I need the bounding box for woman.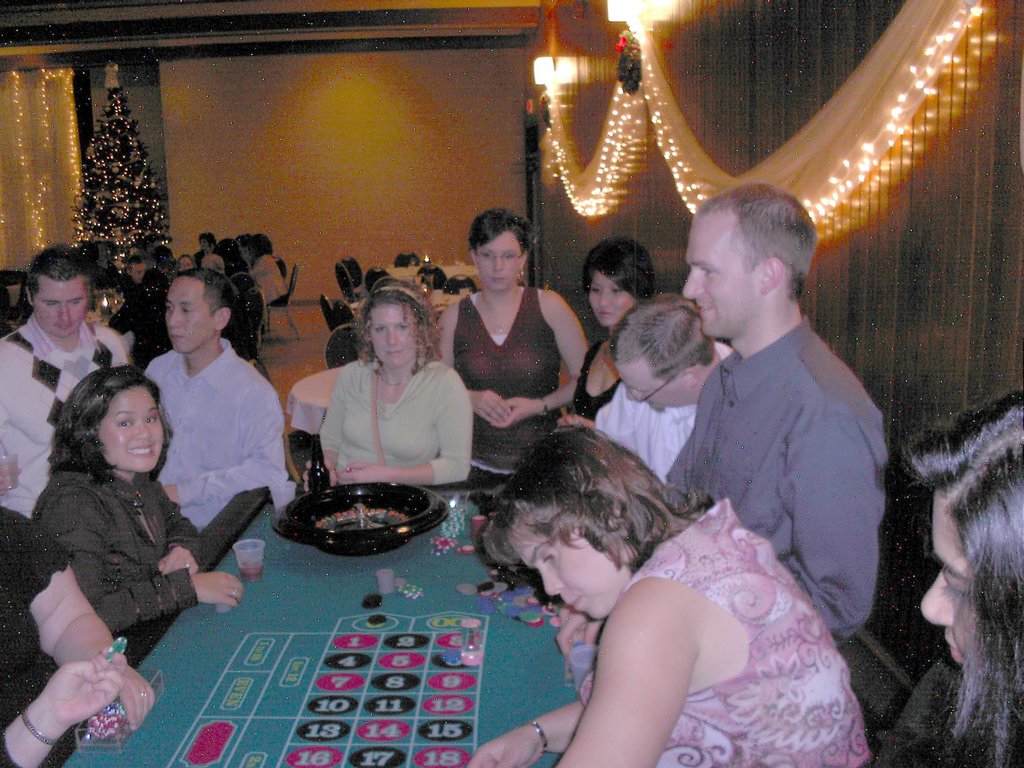
Here it is: <box>470,414,879,767</box>.
